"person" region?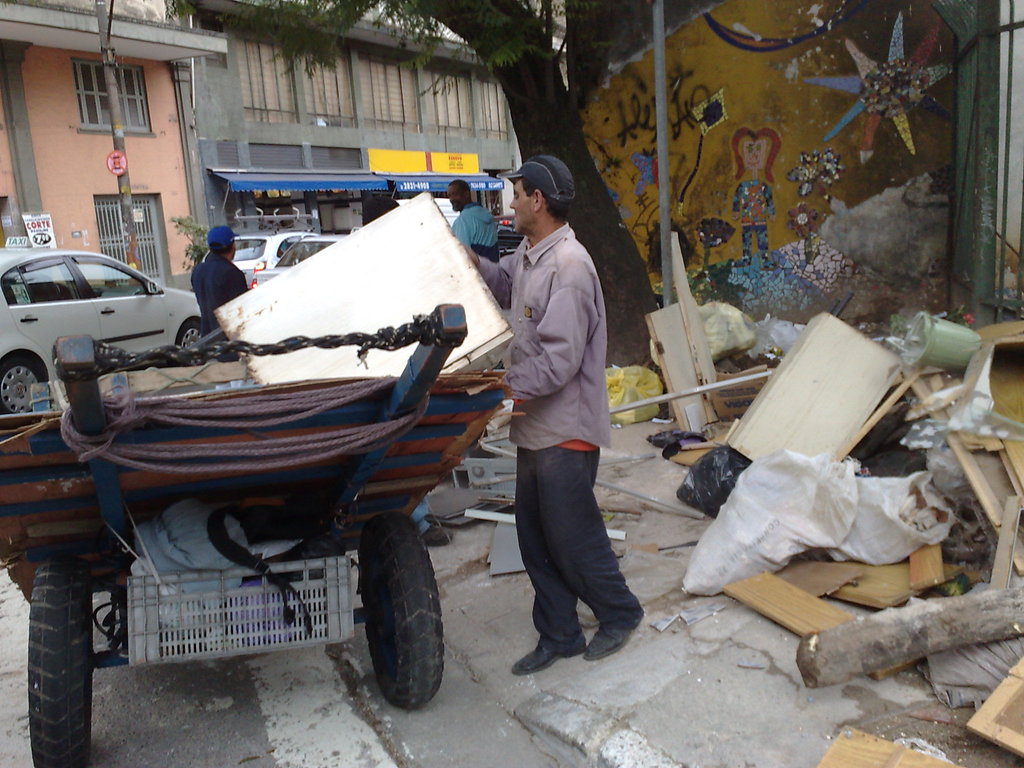
bbox(477, 144, 625, 700)
